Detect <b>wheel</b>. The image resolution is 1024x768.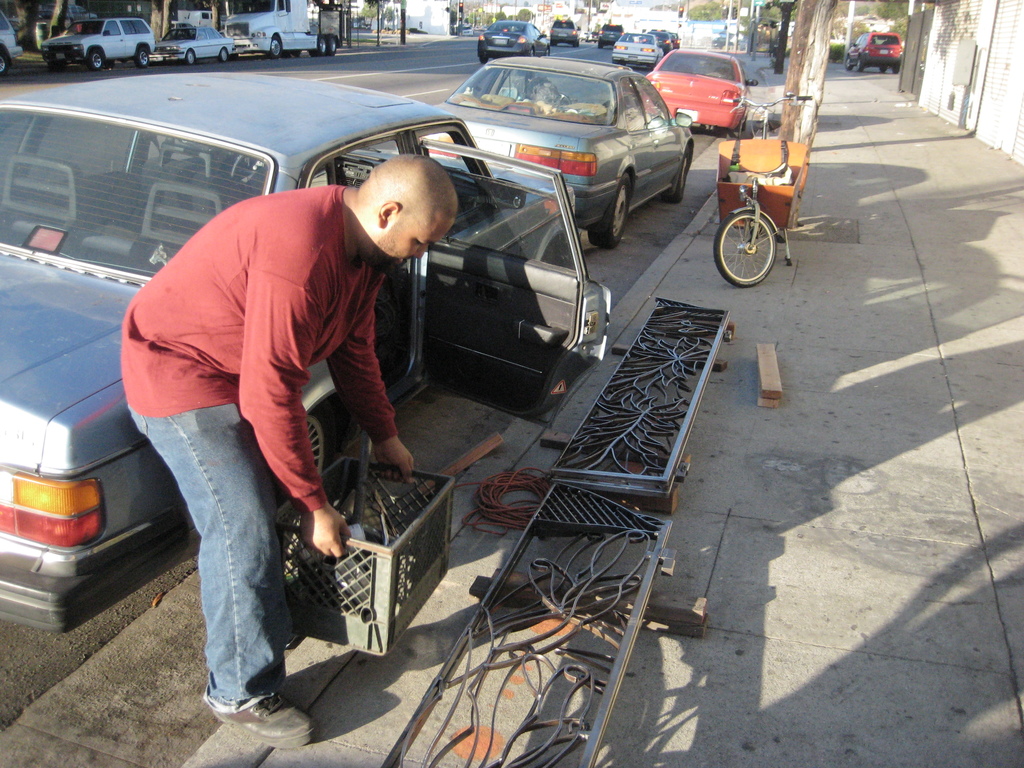
(left=326, top=36, right=339, bottom=57).
